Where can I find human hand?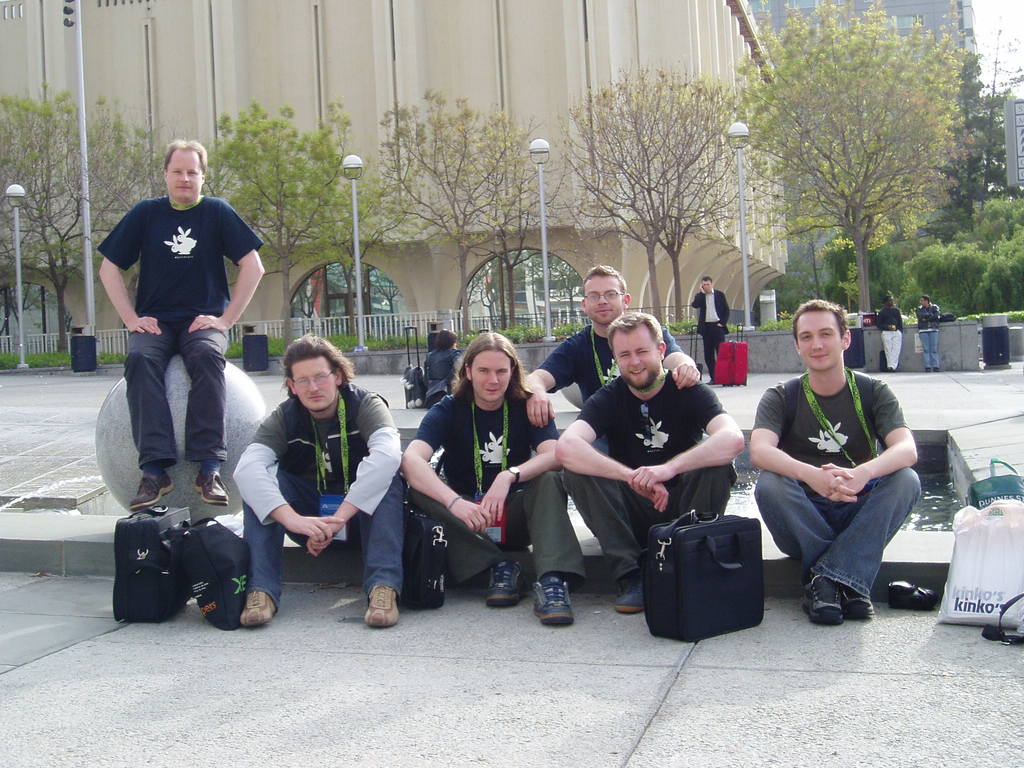
You can find it at select_region(188, 312, 230, 336).
